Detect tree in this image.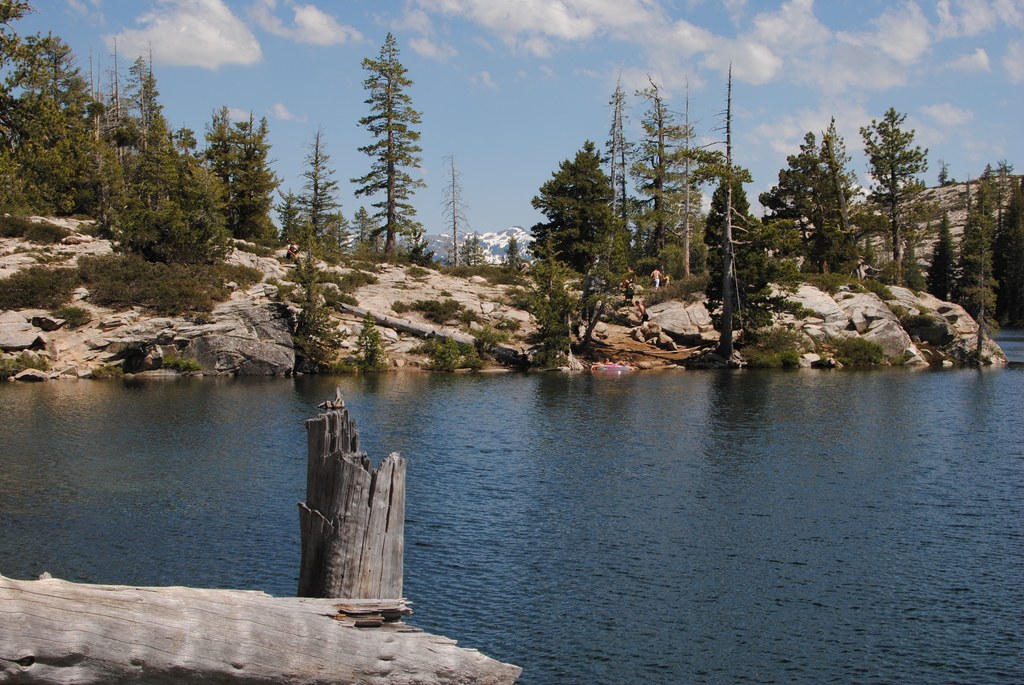
Detection: (x1=346, y1=24, x2=433, y2=268).
